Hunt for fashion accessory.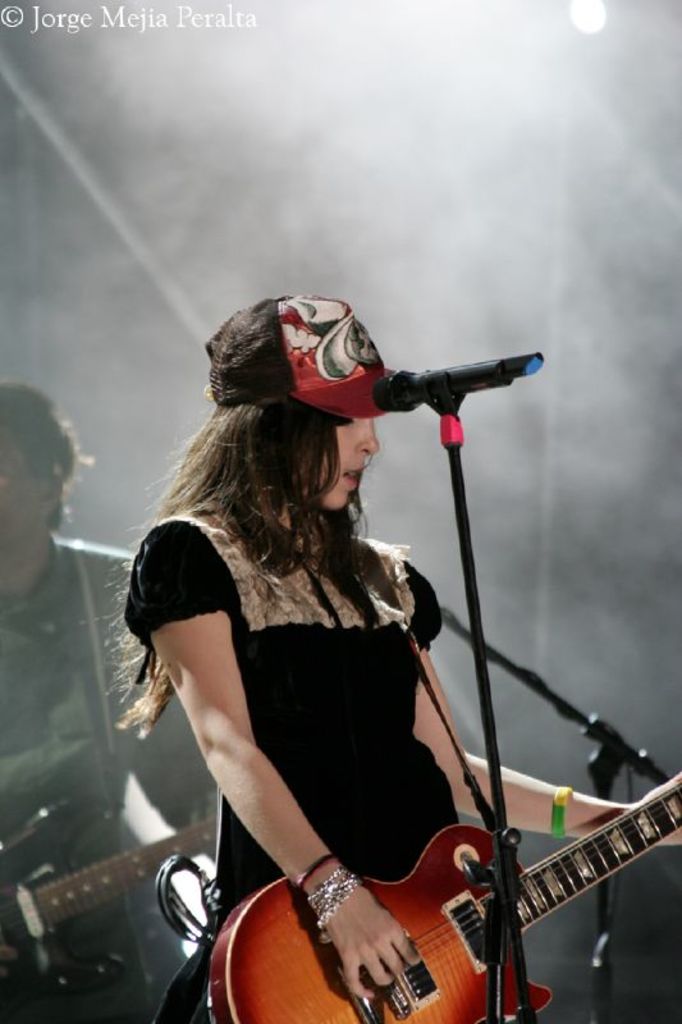
Hunted down at (303,870,357,928).
